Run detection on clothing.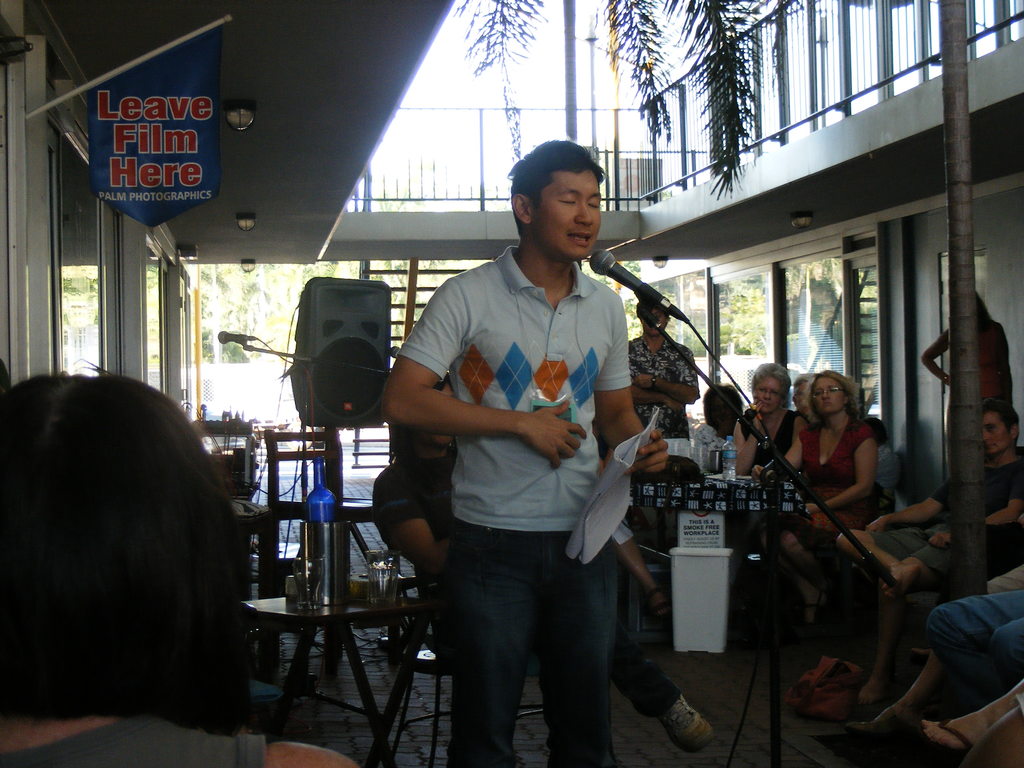
Result: bbox=[627, 334, 699, 438].
